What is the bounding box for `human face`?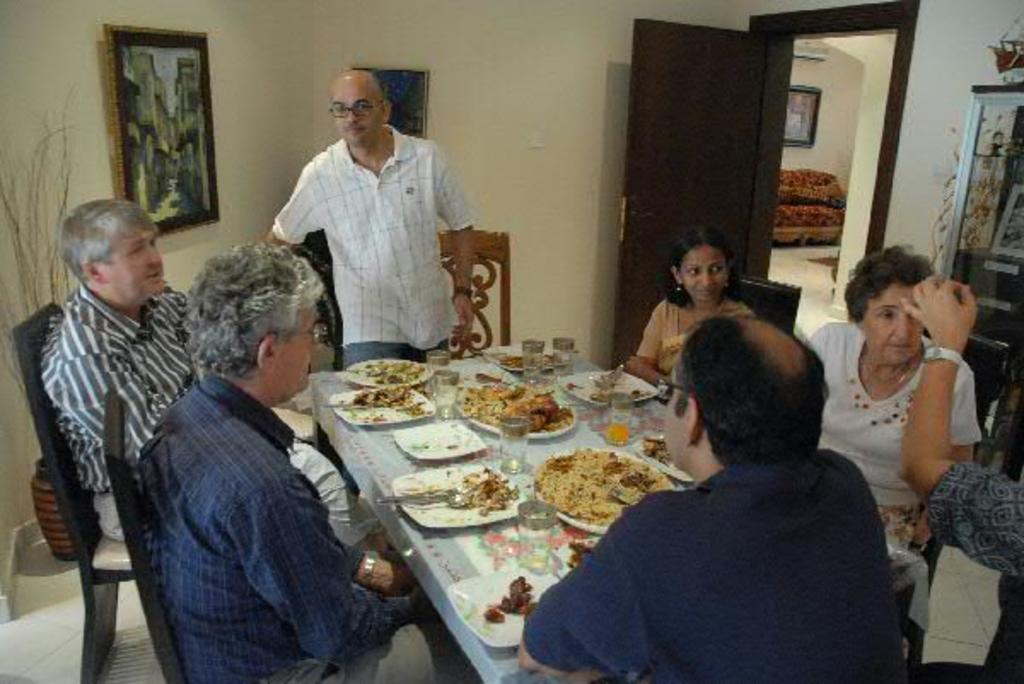
x1=335, y1=75, x2=379, y2=147.
